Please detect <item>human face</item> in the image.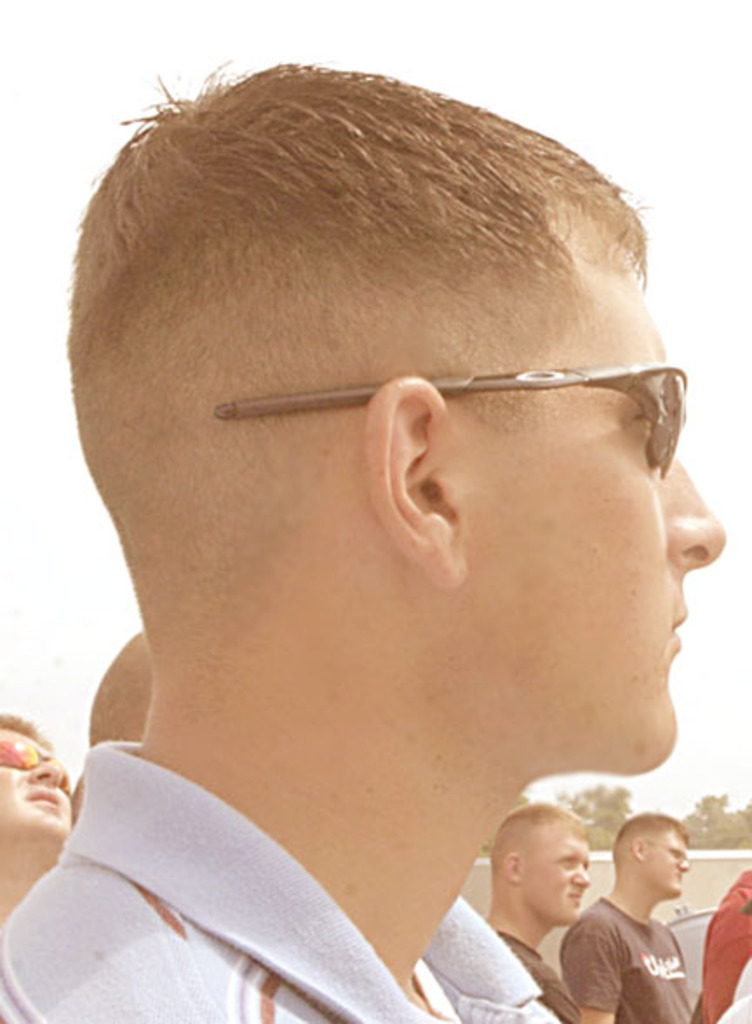
(left=515, top=825, right=599, bottom=926).
